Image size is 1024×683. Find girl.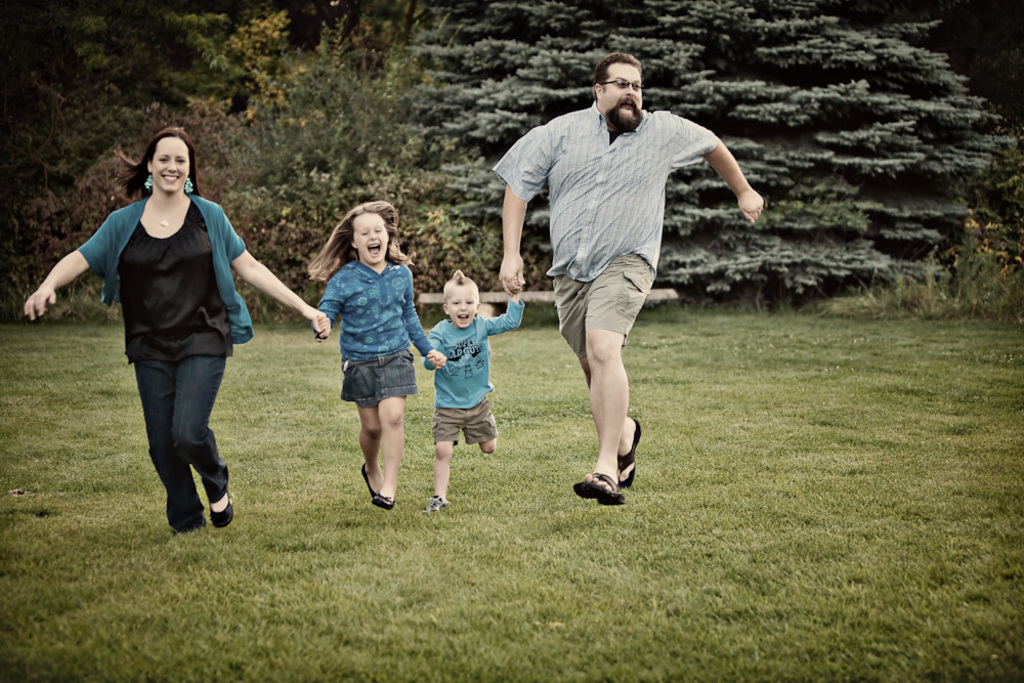
left=303, top=199, right=425, bottom=511.
